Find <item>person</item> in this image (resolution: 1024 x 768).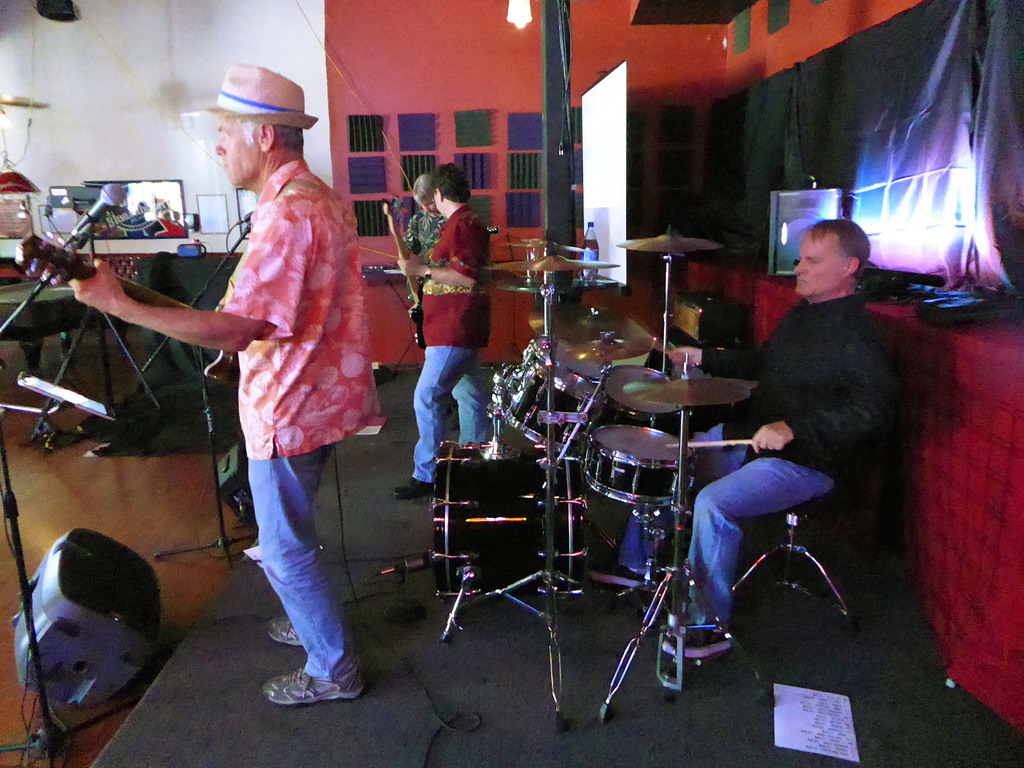
region(63, 63, 363, 700).
